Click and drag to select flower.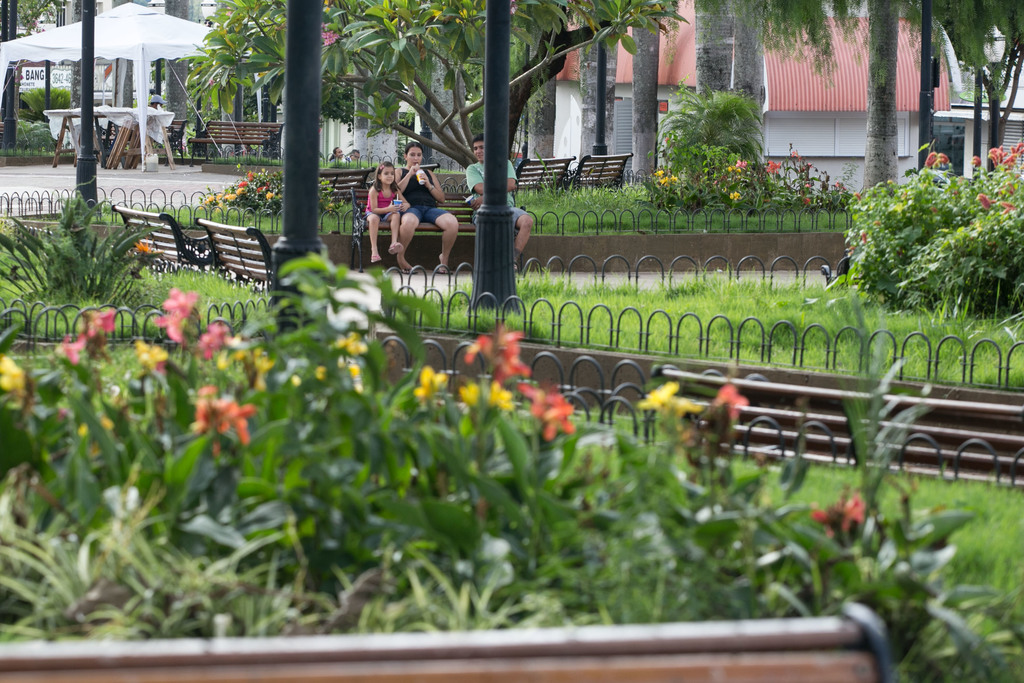
Selection: locate(0, 346, 29, 393).
